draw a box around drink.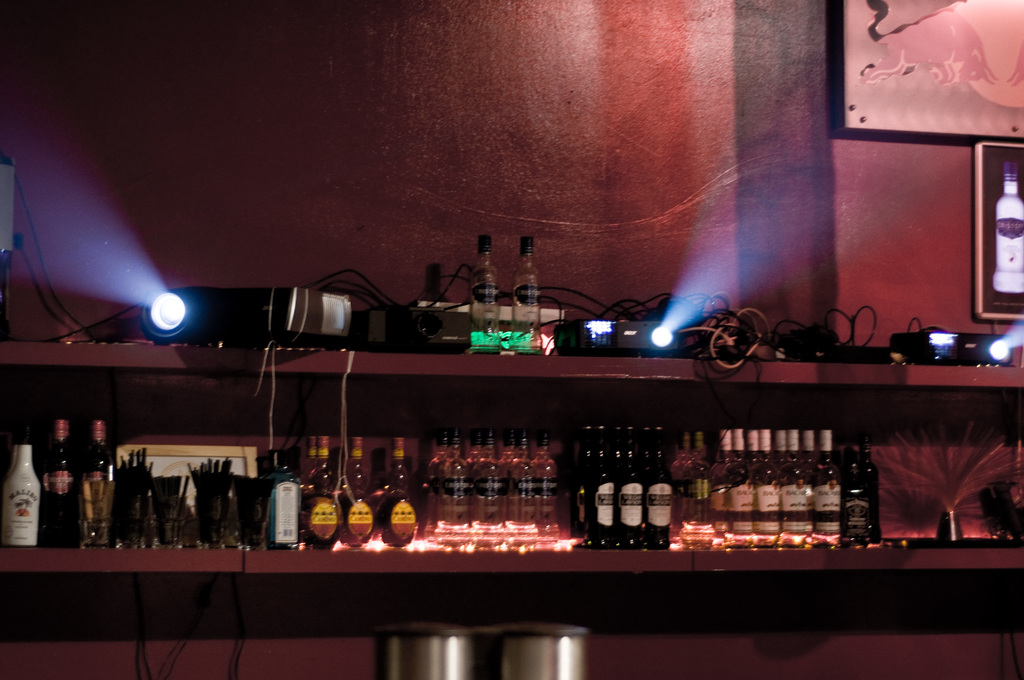
x1=39, y1=424, x2=78, y2=541.
